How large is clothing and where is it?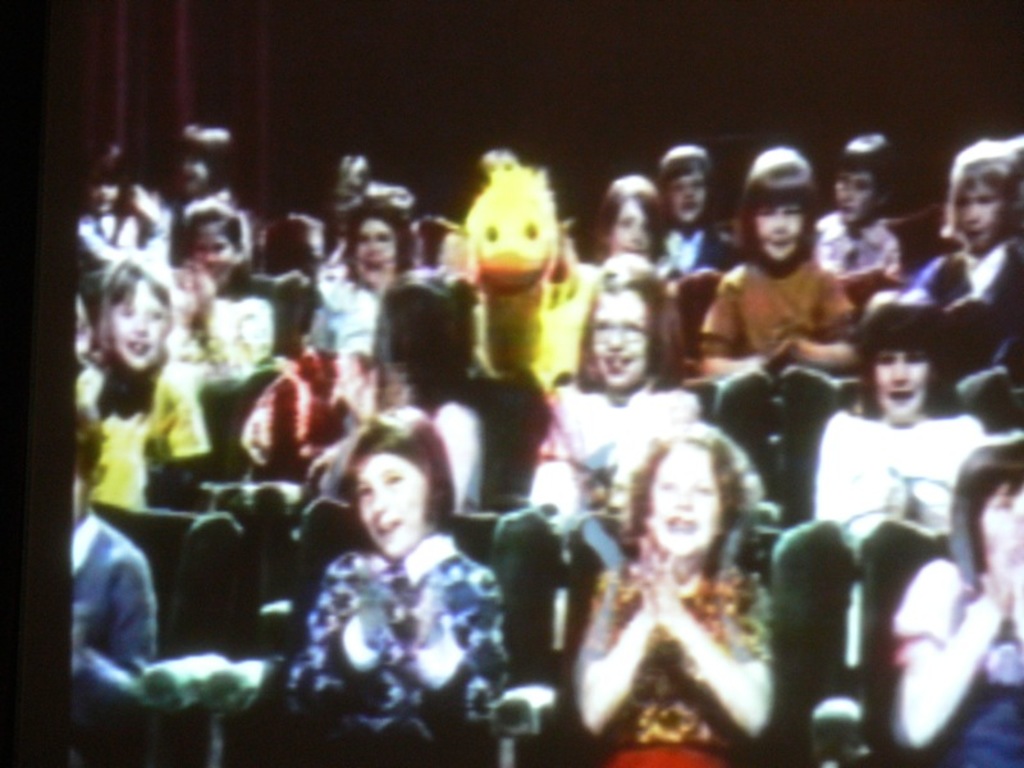
Bounding box: l=818, t=215, r=914, b=307.
